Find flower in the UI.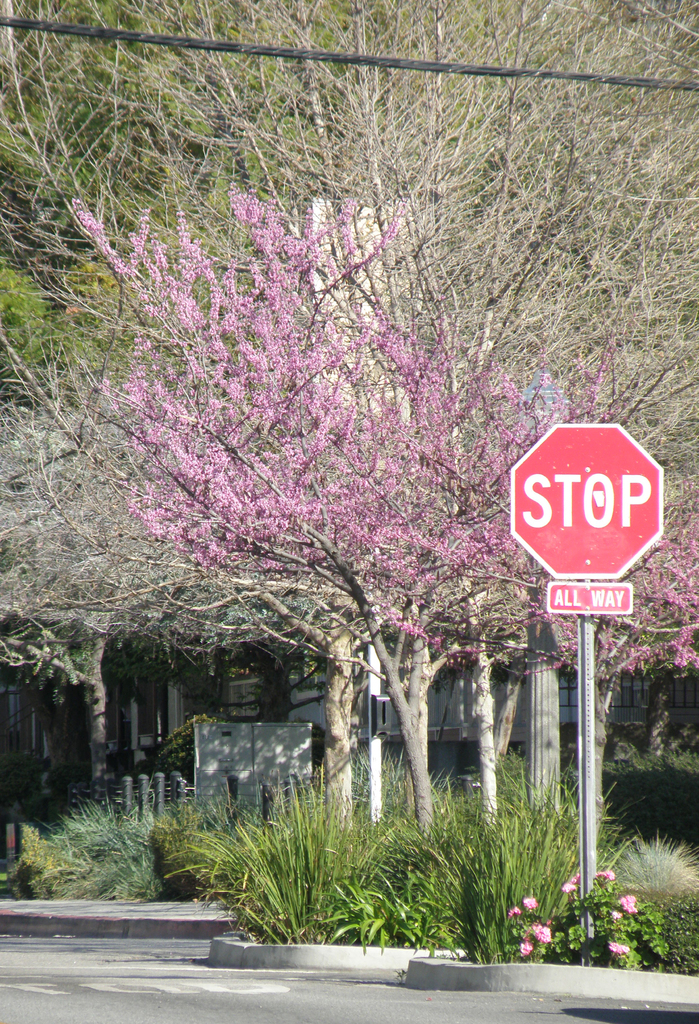
UI element at (left=533, top=920, right=554, bottom=941).
